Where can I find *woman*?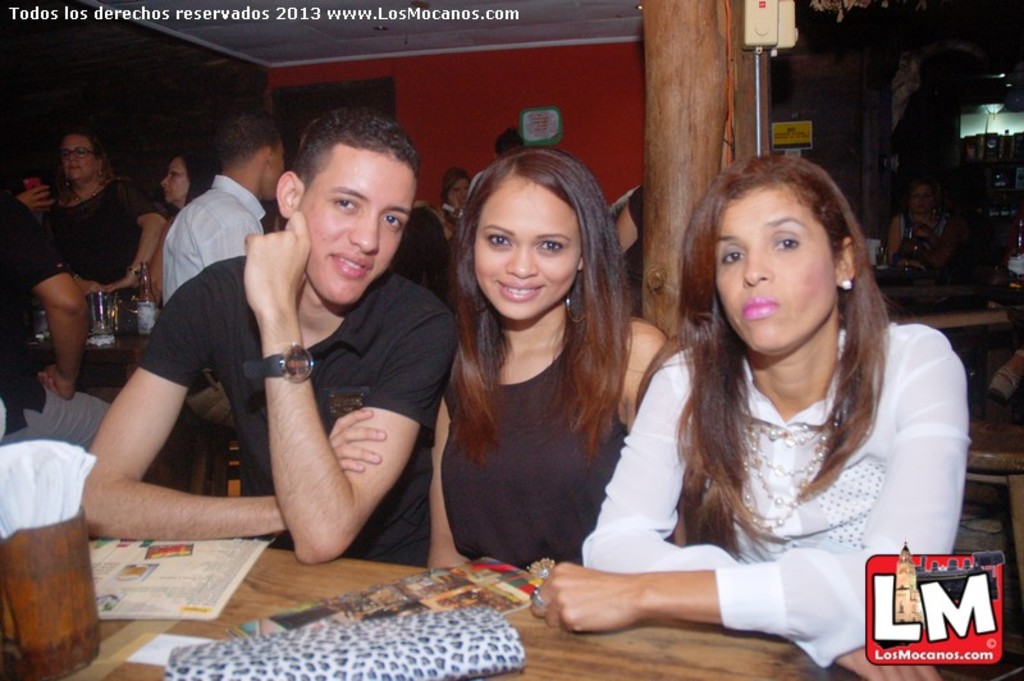
You can find it at (517,160,966,680).
